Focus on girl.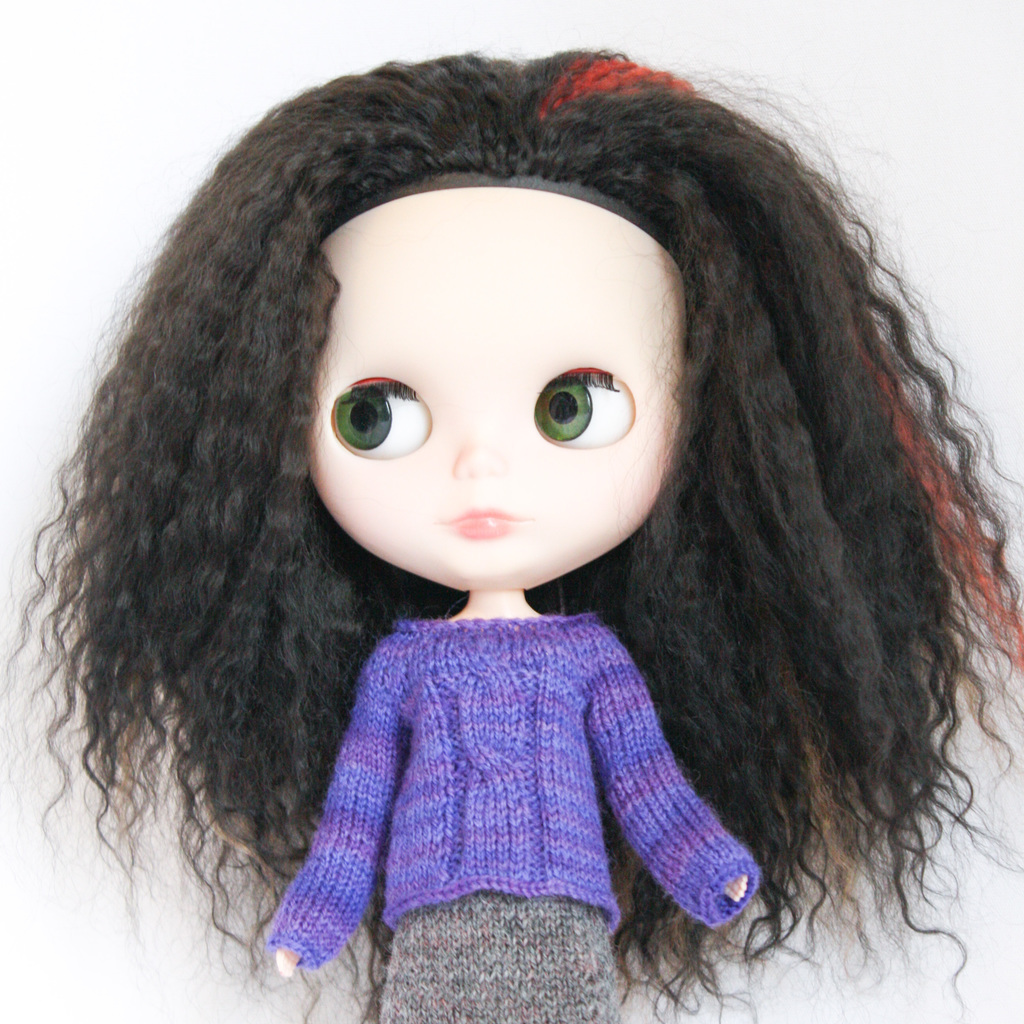
Focused at {"x1": 20, "y1": 59, "x2": 1017, "y2": 1023}.
